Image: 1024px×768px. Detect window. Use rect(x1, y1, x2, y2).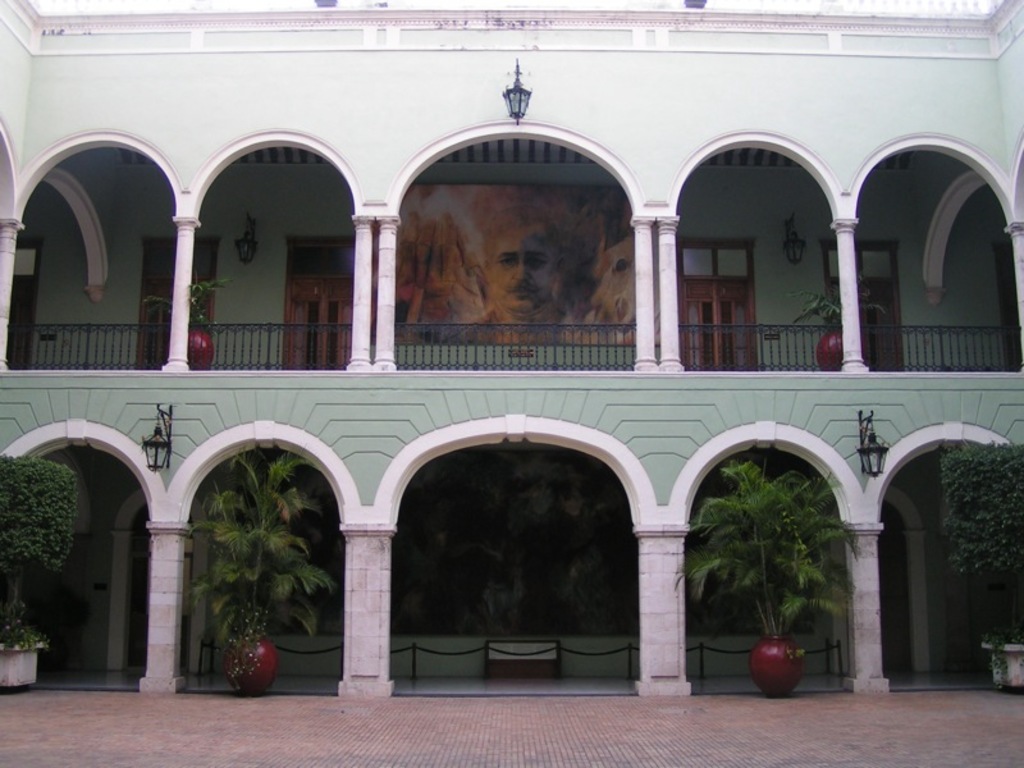
rect(138, 232, 228, 365).
